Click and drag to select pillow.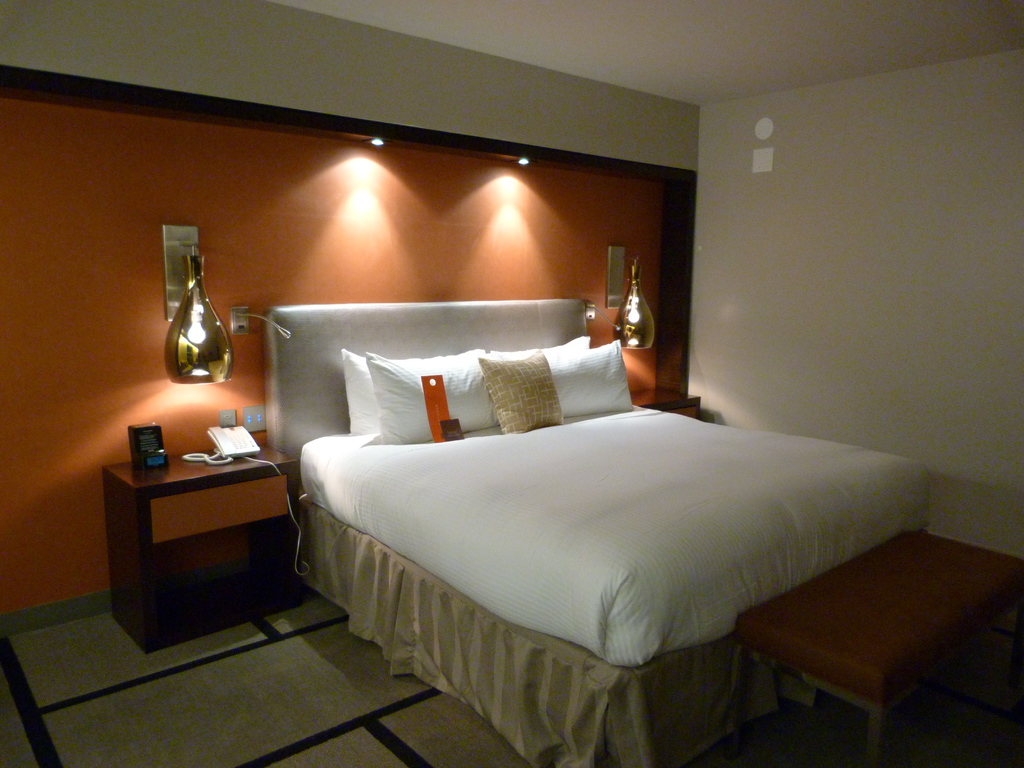
Selection: x1=546, y1=346, x2=633, y2=419.
